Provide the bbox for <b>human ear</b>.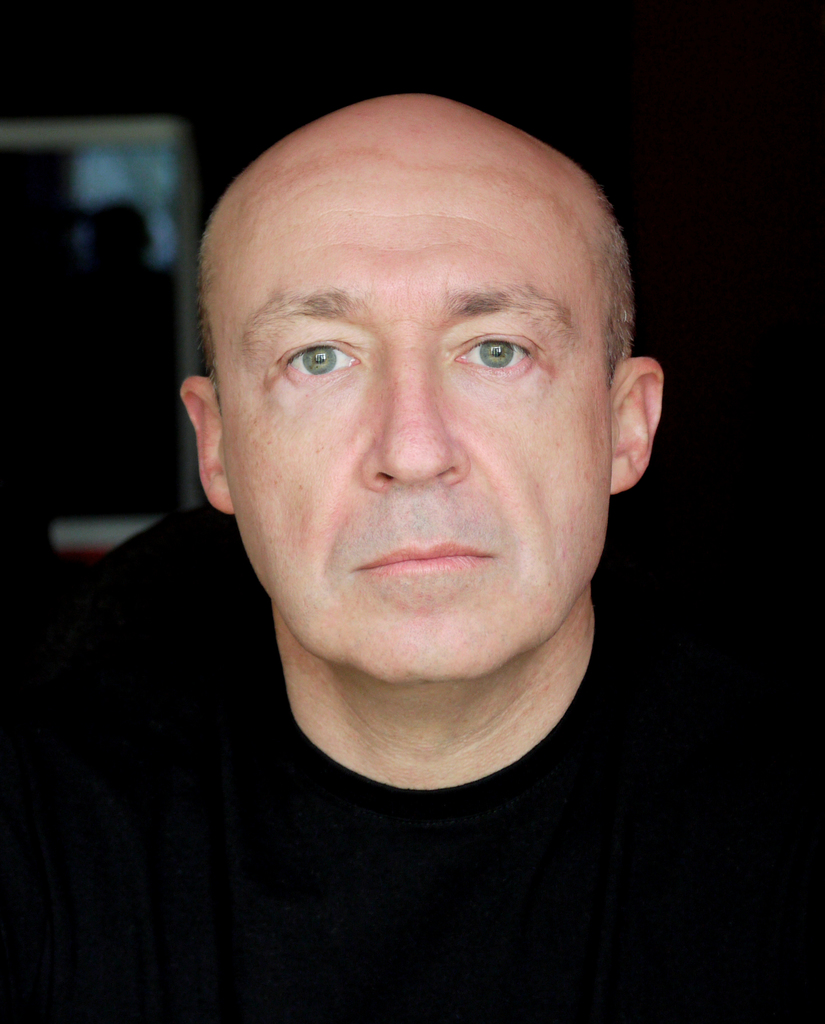
select_region(179, 371, 235, 513).
